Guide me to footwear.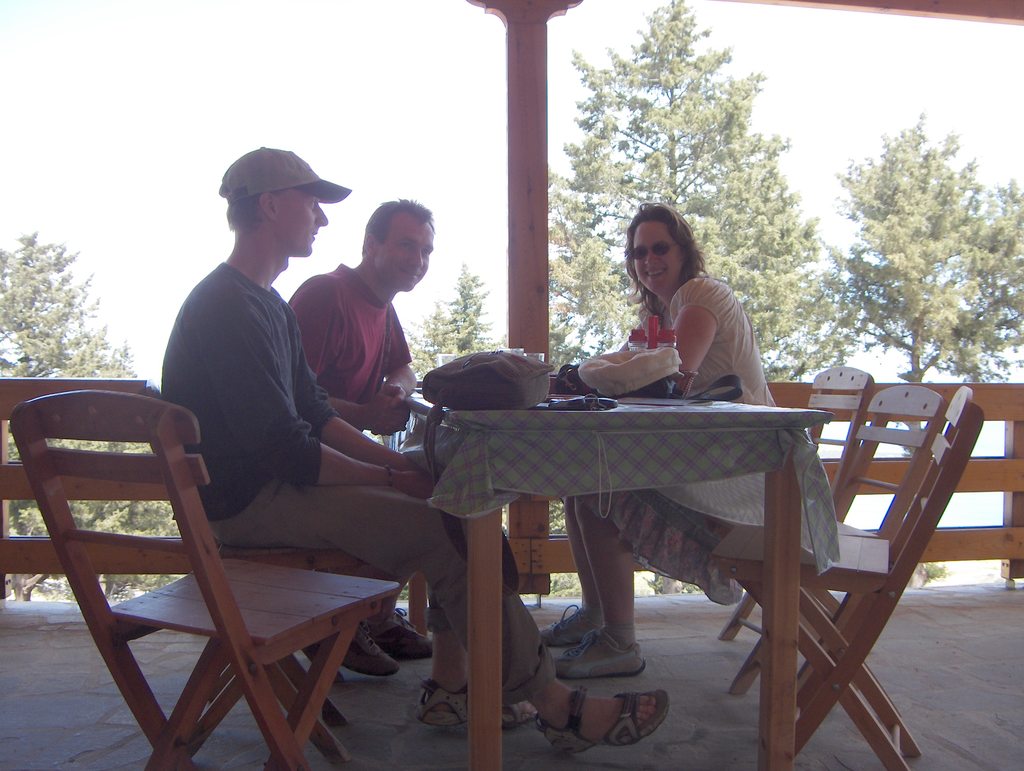
Guidance: (550,631,643,680).
